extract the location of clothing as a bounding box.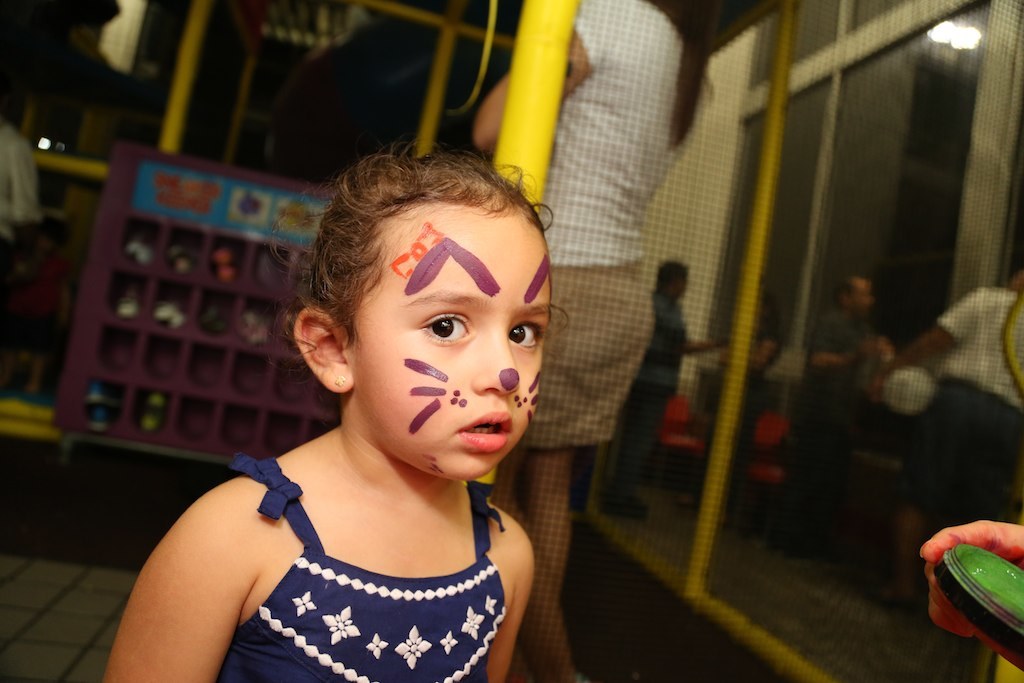
[775,312,853,546].
